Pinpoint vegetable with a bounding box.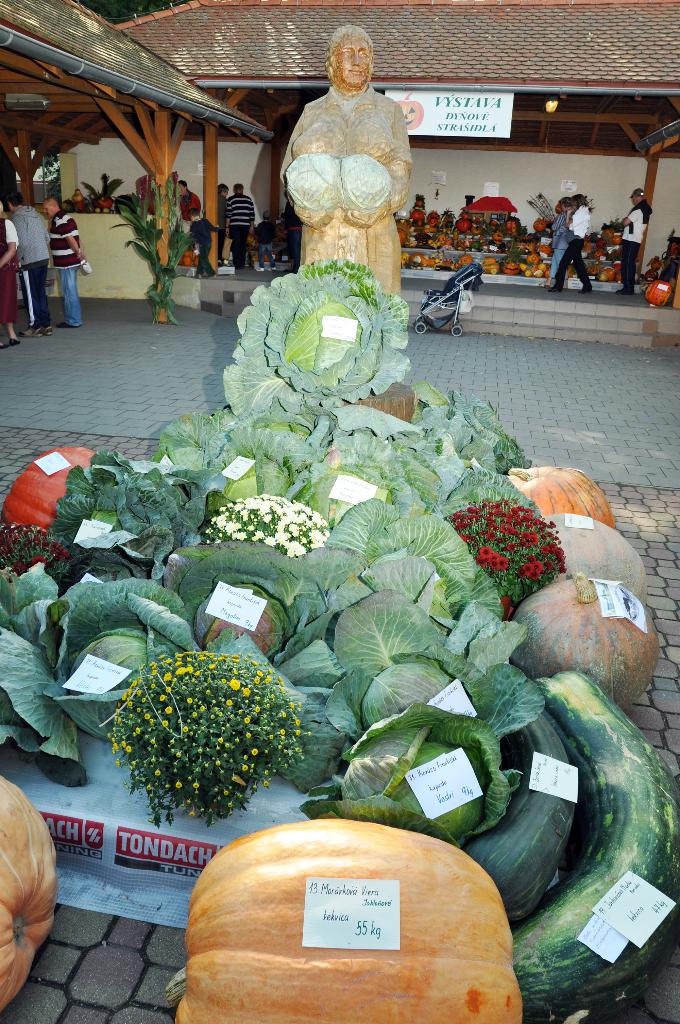
bbox(498, 463, 619, 533).
